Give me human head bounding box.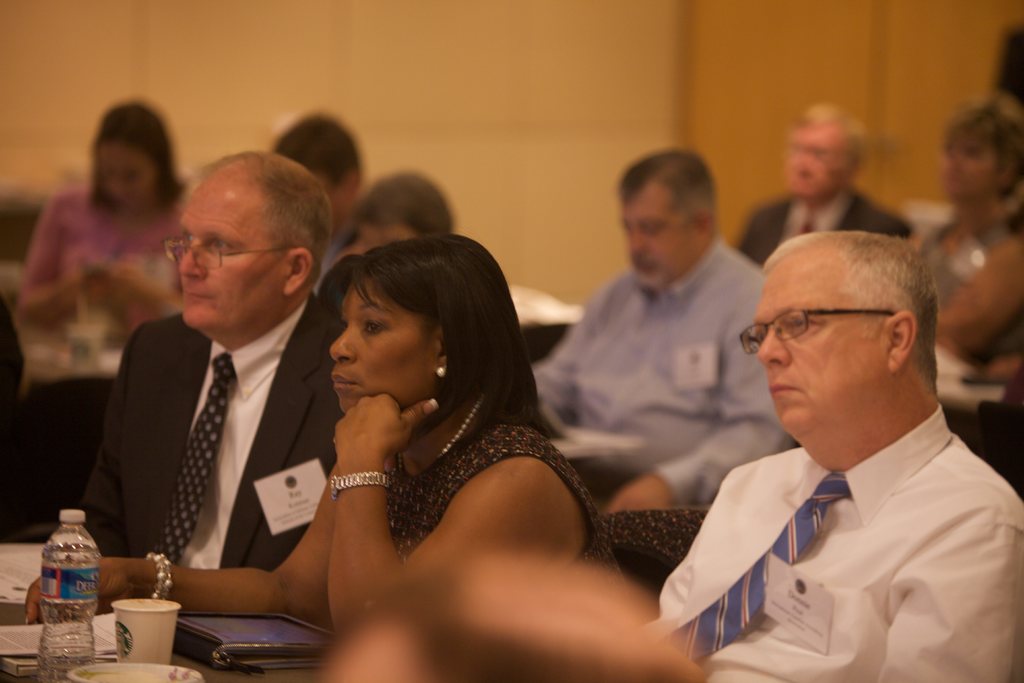
<box>782,103,866,204</box>.
